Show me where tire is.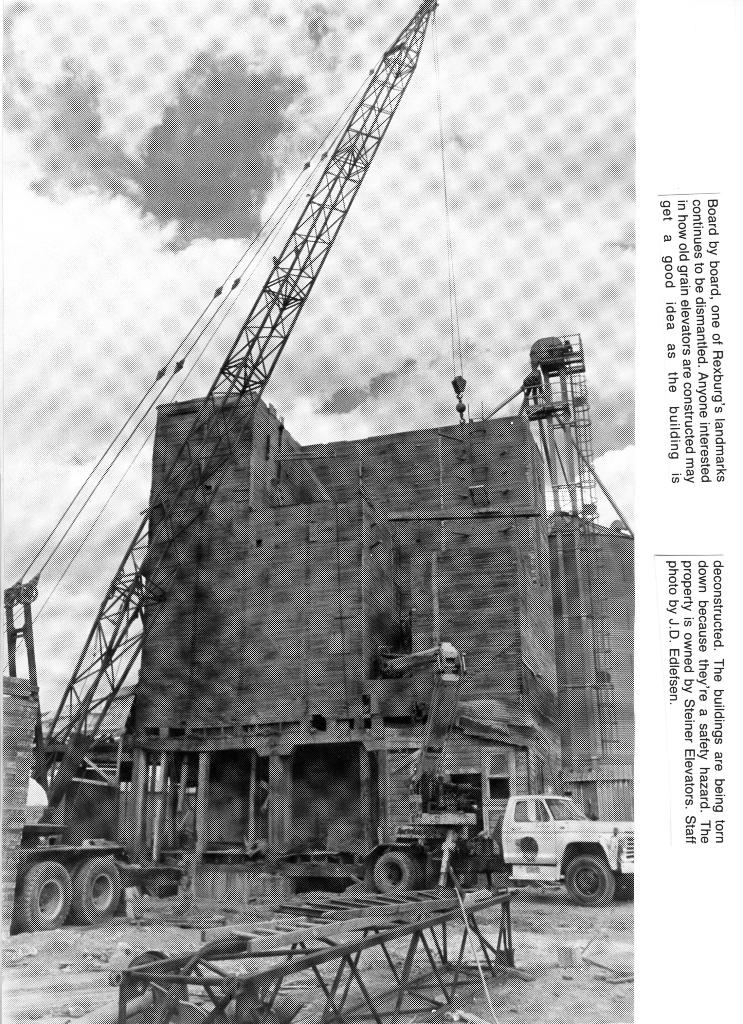
tire is at 74:860:120:922.
